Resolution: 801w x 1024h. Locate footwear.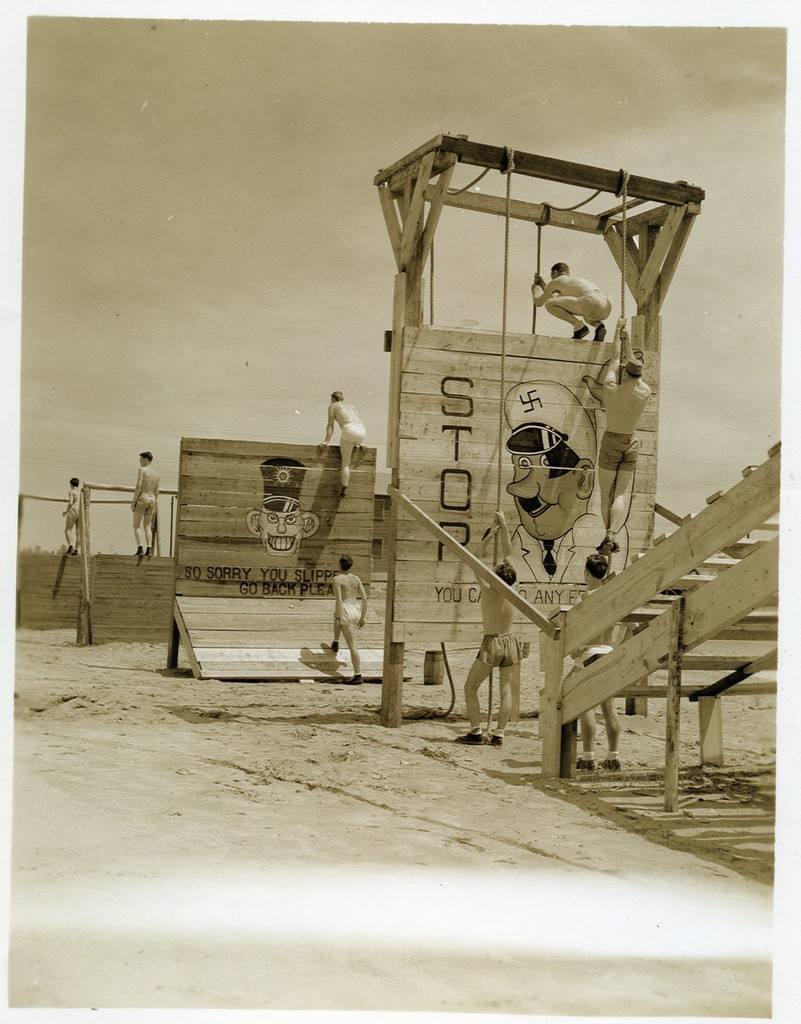
Rect(572, 322, 593, 338).
